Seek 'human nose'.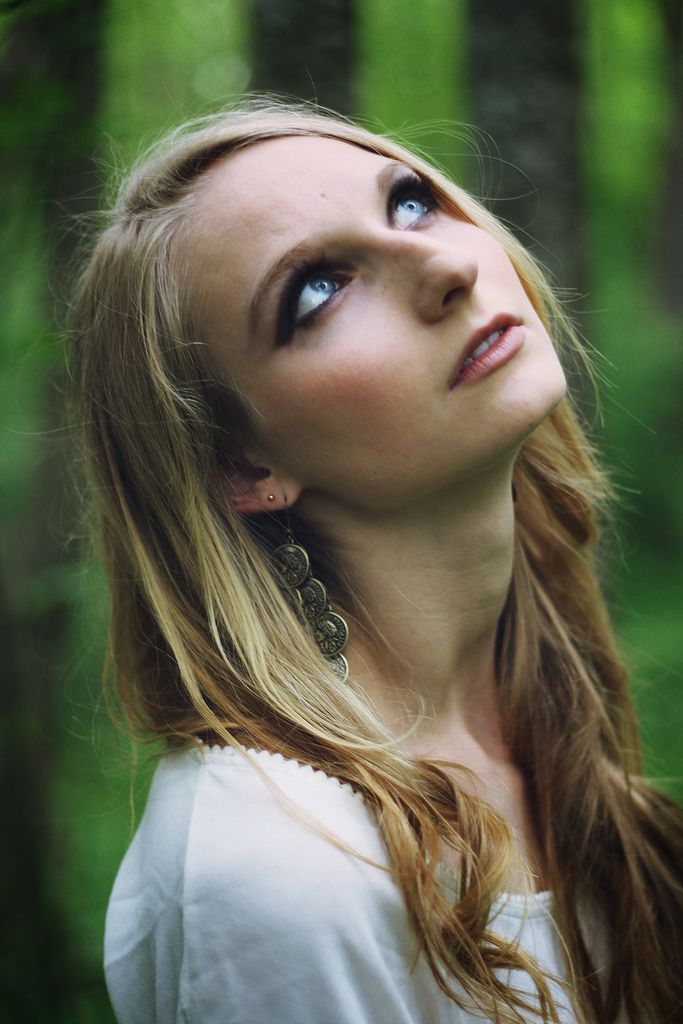
box=[372, 223, 484, 332].
